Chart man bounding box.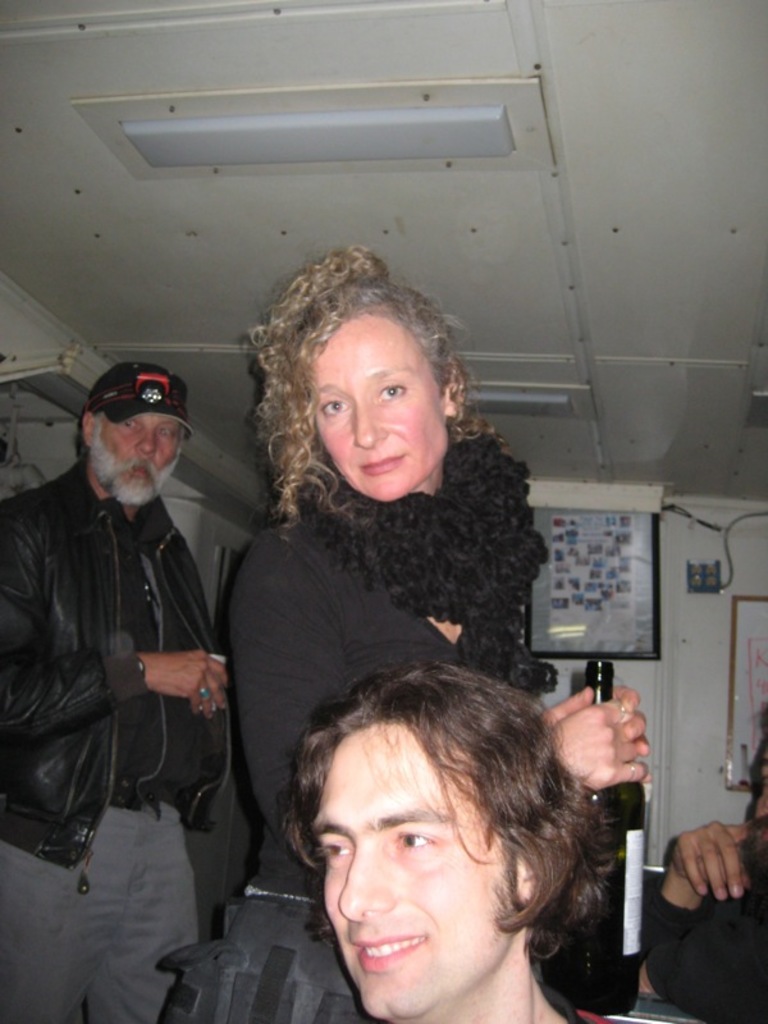
Charted: <bbox>278, 654, 631, 1023</bbox>.
